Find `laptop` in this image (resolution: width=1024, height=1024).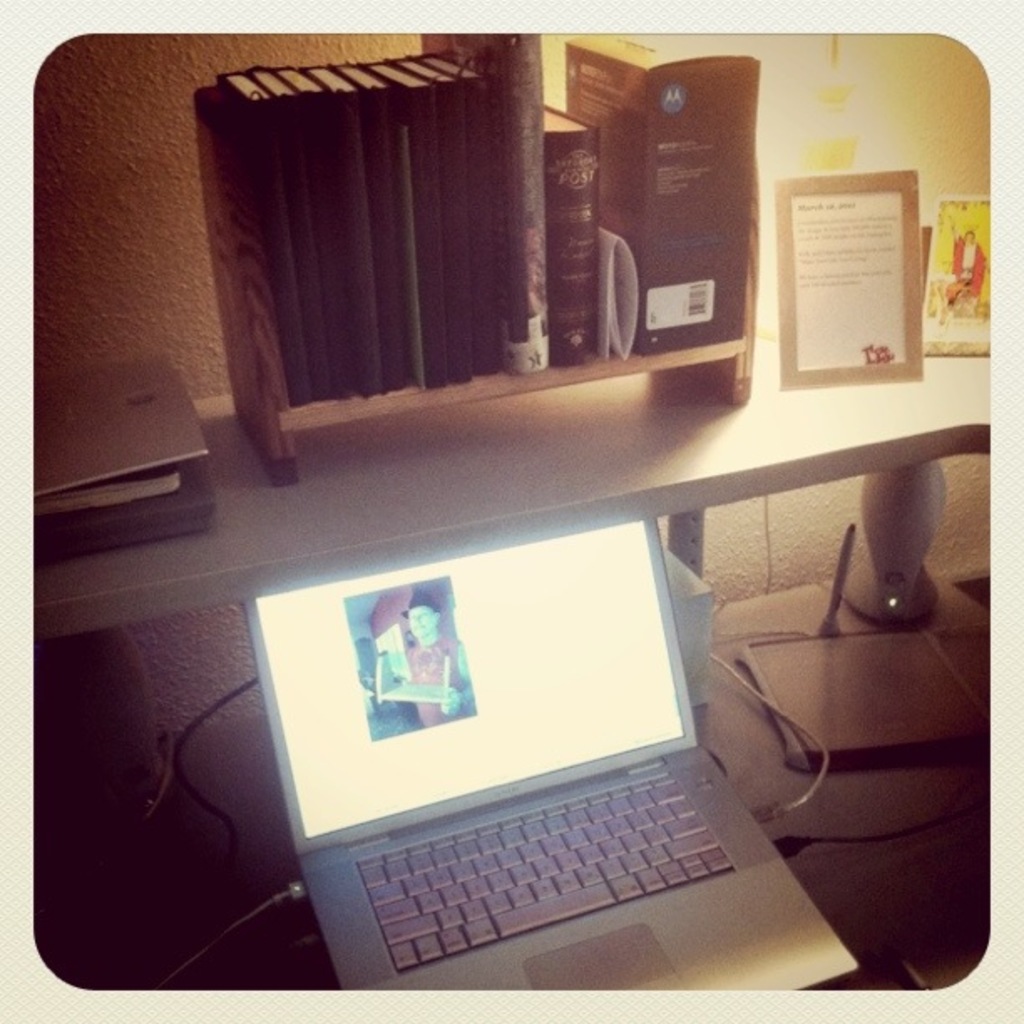
pyautogui.locateOnScreen(38, 346, 218, 559).
